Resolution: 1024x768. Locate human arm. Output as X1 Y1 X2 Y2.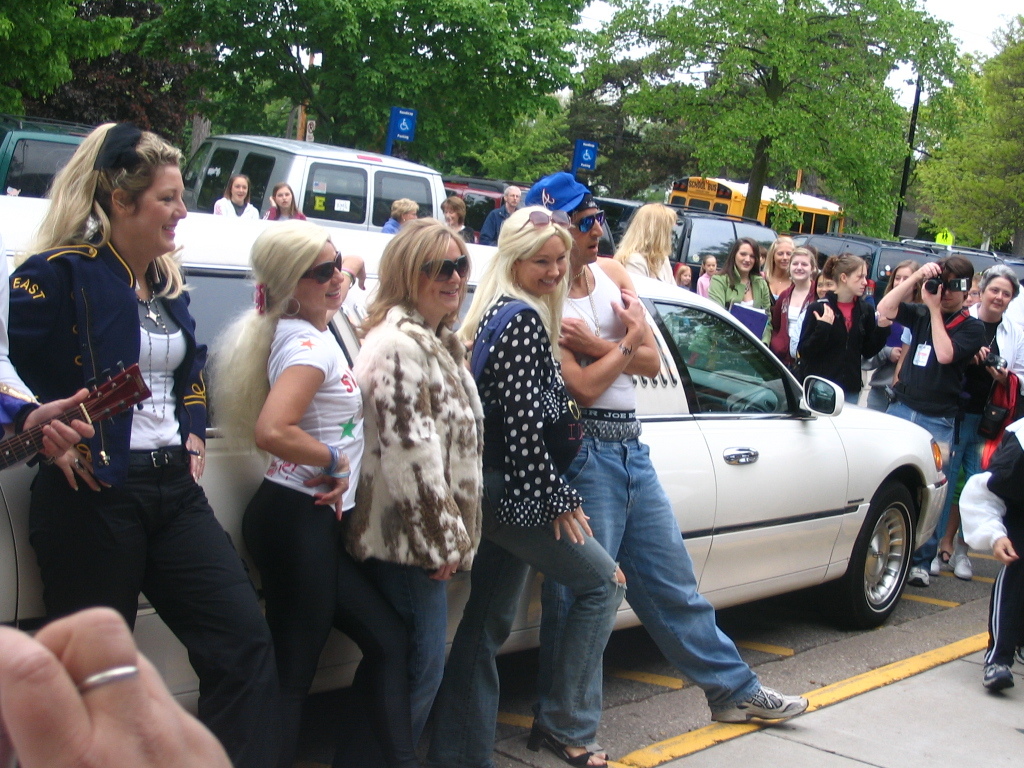
558 307 649 416.
